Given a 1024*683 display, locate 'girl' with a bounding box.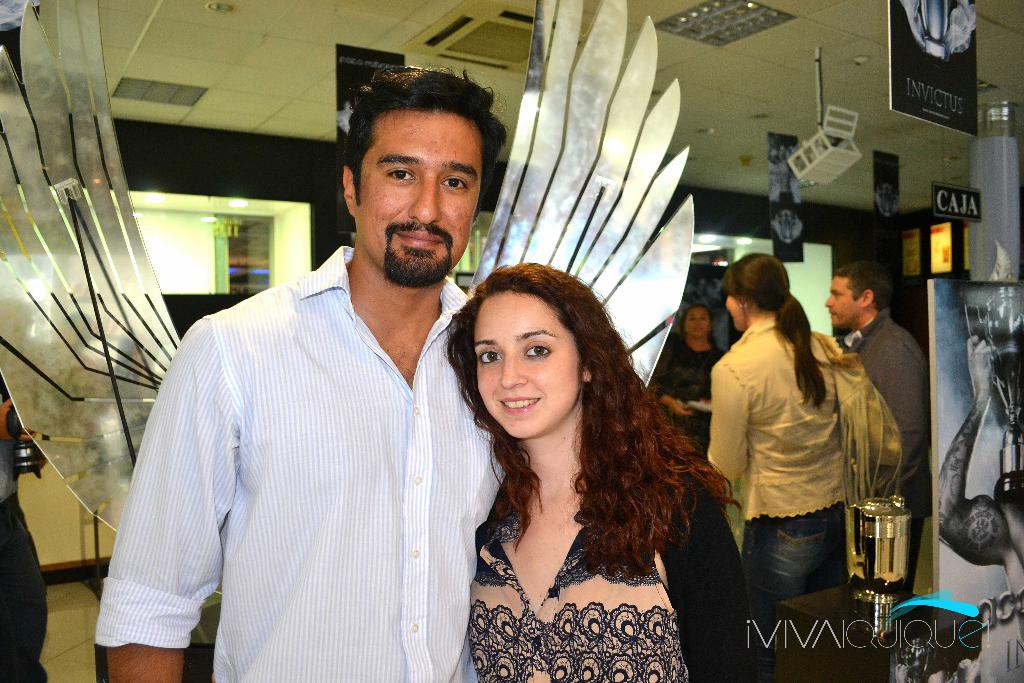
Located: 708,255,905,682.
